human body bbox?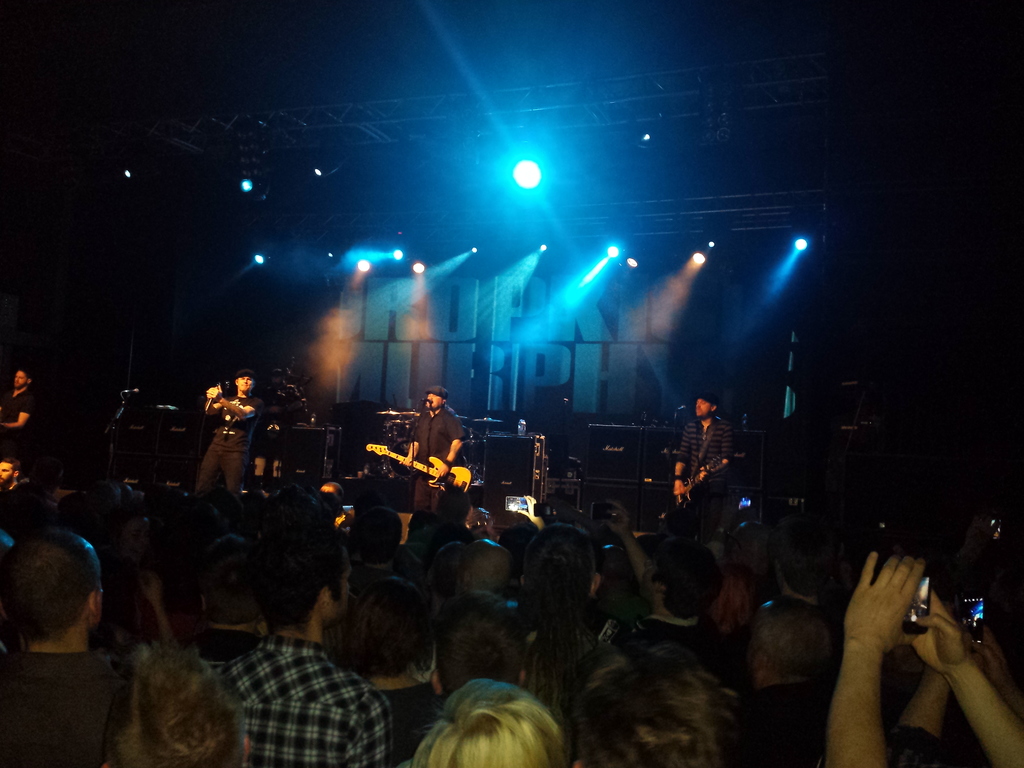
407,375,465,497
